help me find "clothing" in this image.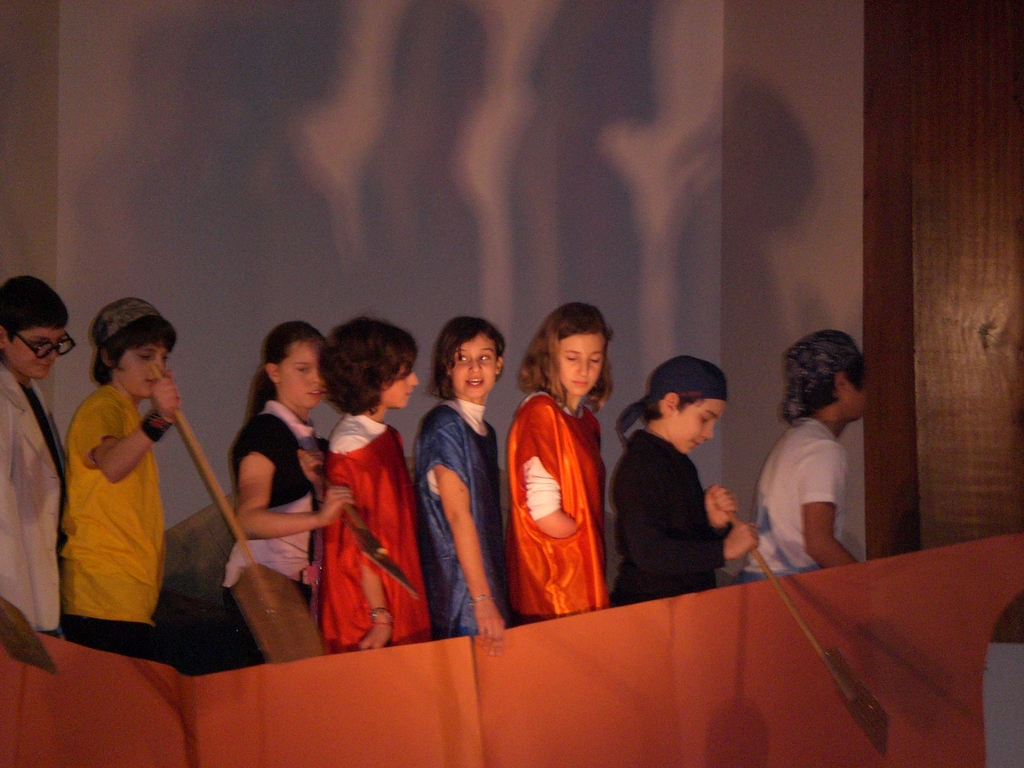
Found it: box=[0, 372, 72, 643].
